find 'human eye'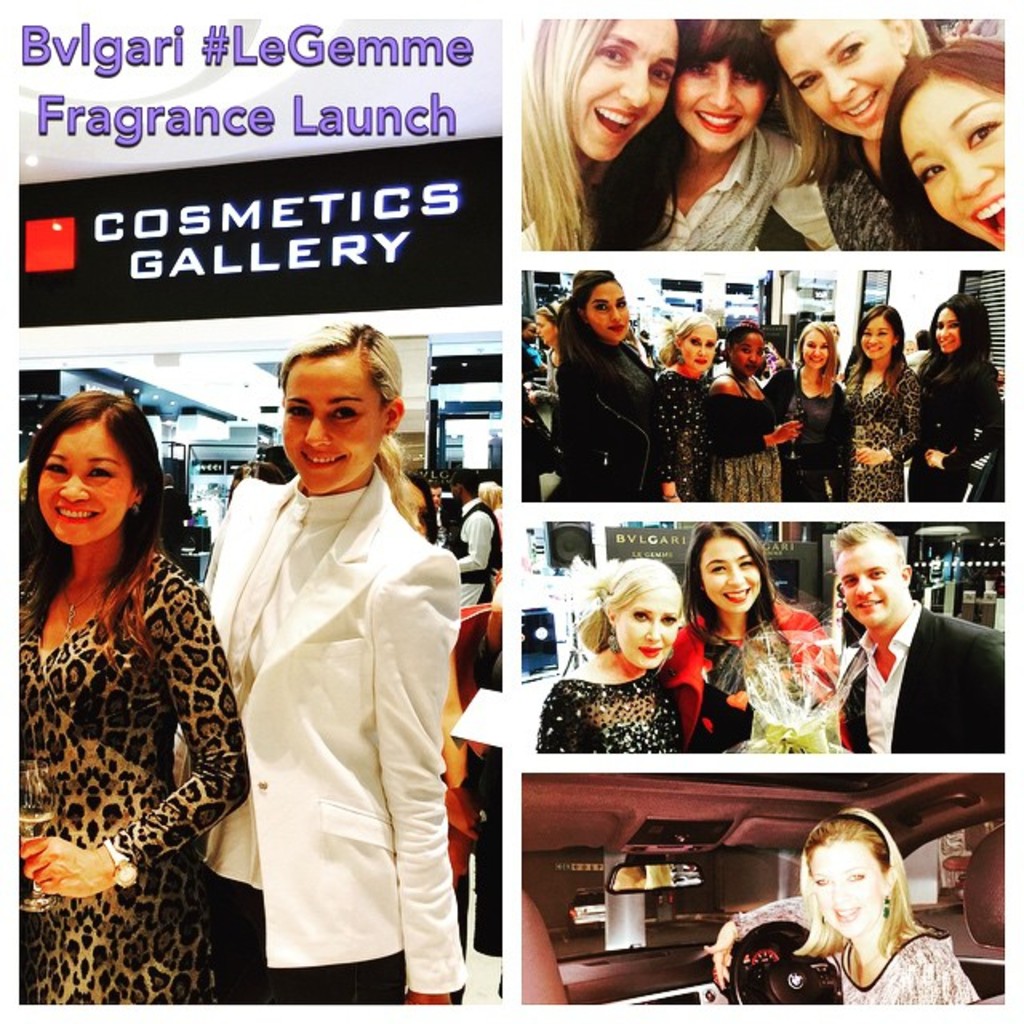
709:562:725:574
